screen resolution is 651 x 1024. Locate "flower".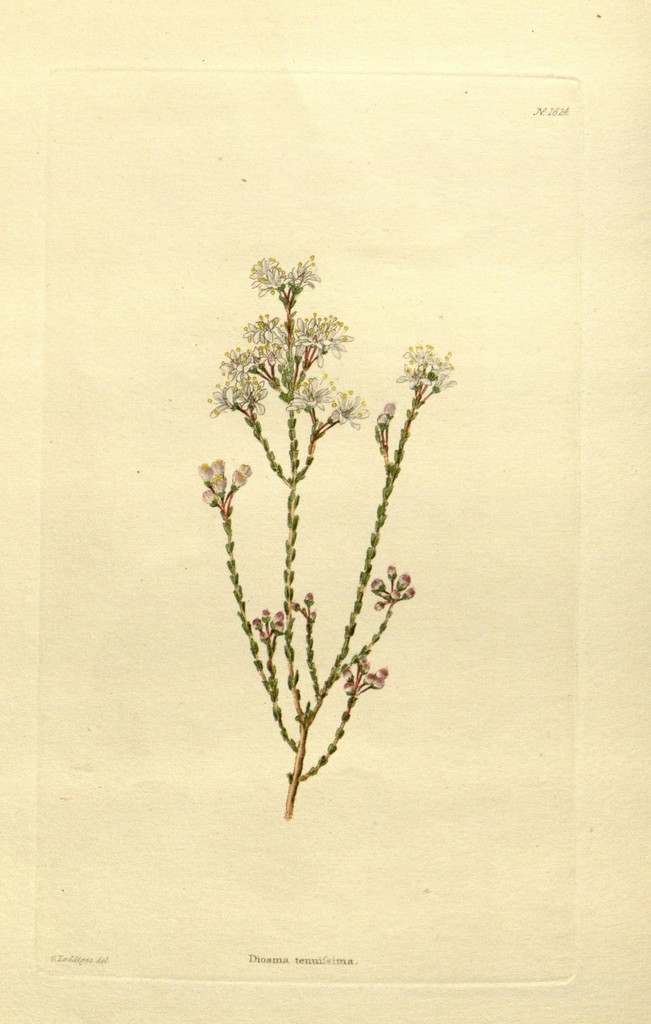
339,644,393,693.
